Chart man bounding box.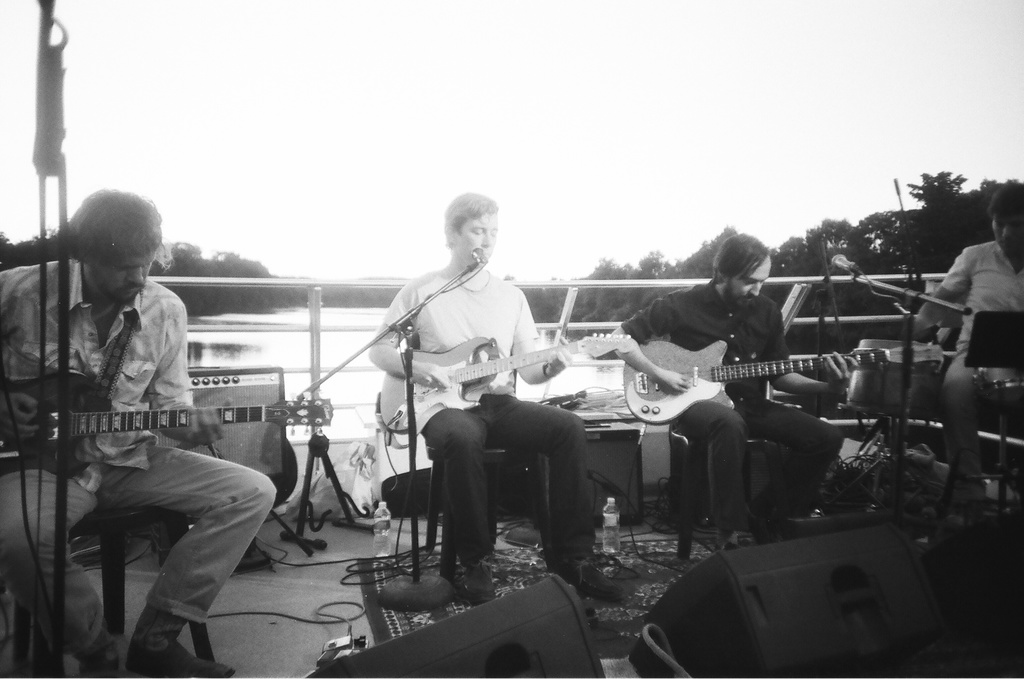
Charted: region(0, 186, 279, 678).
